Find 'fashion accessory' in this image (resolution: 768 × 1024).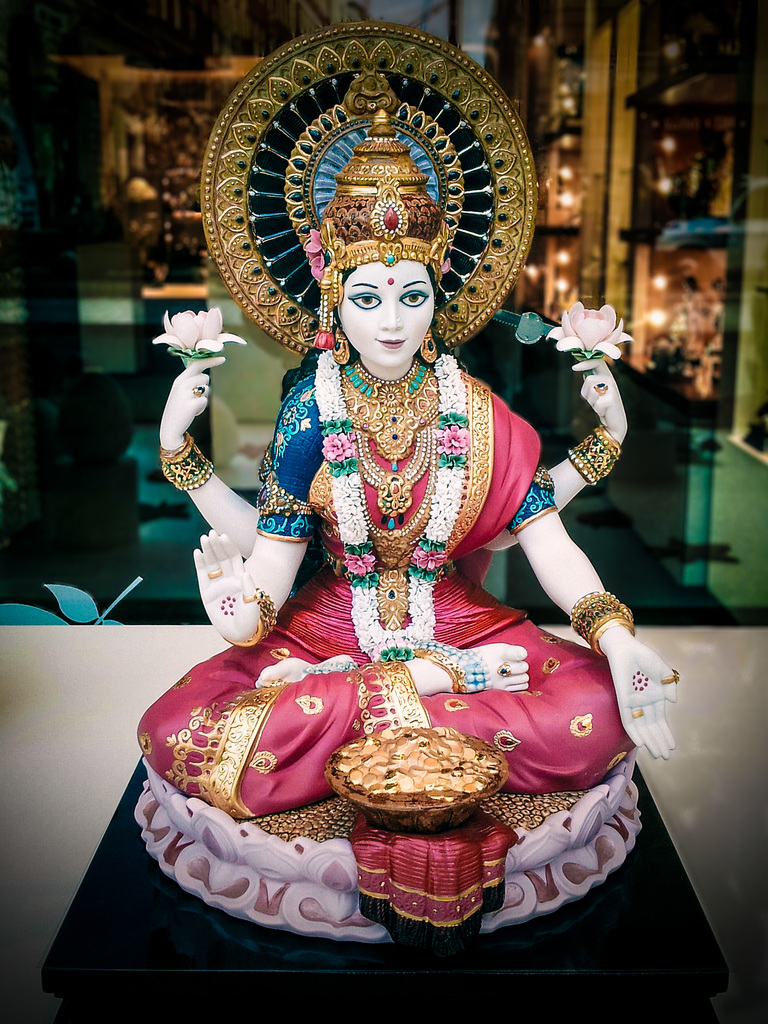
l=303, t=111, r=444, b=349.
